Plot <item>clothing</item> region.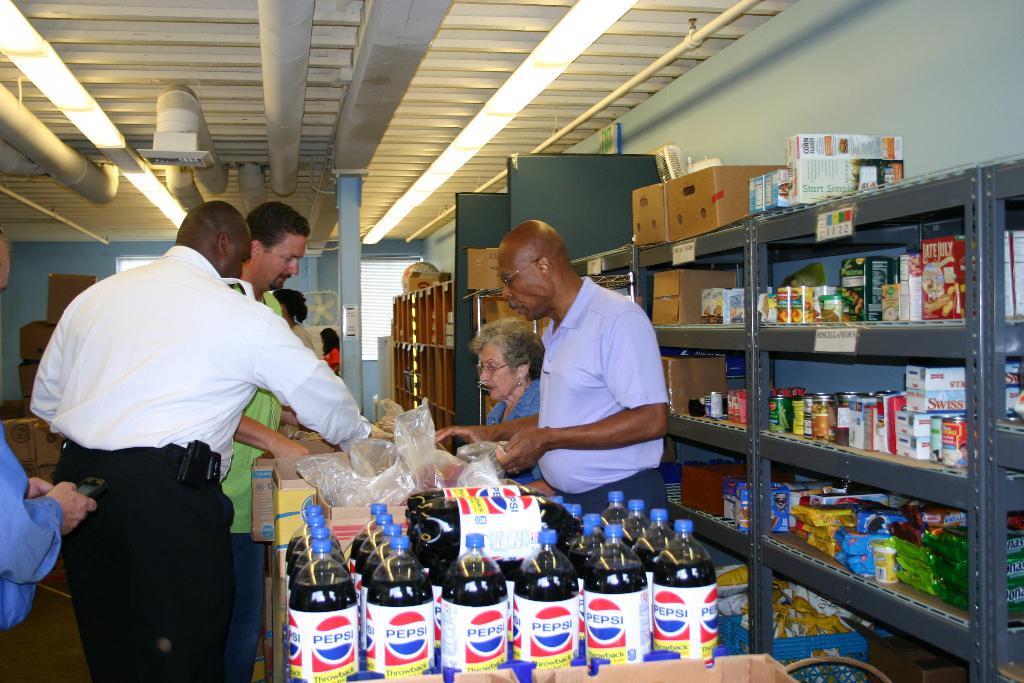
Plotted at {"left": 282, "top": 324, "right": 314, "bottom": 440}.
